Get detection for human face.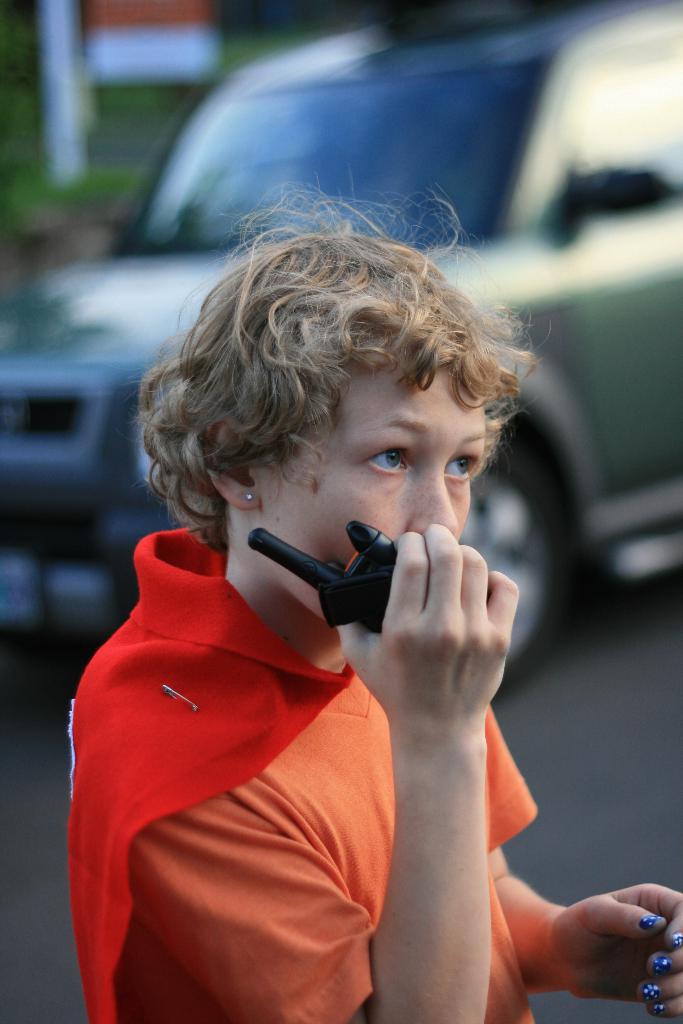
Detection: bbox=[265, 373, 484, 616].
